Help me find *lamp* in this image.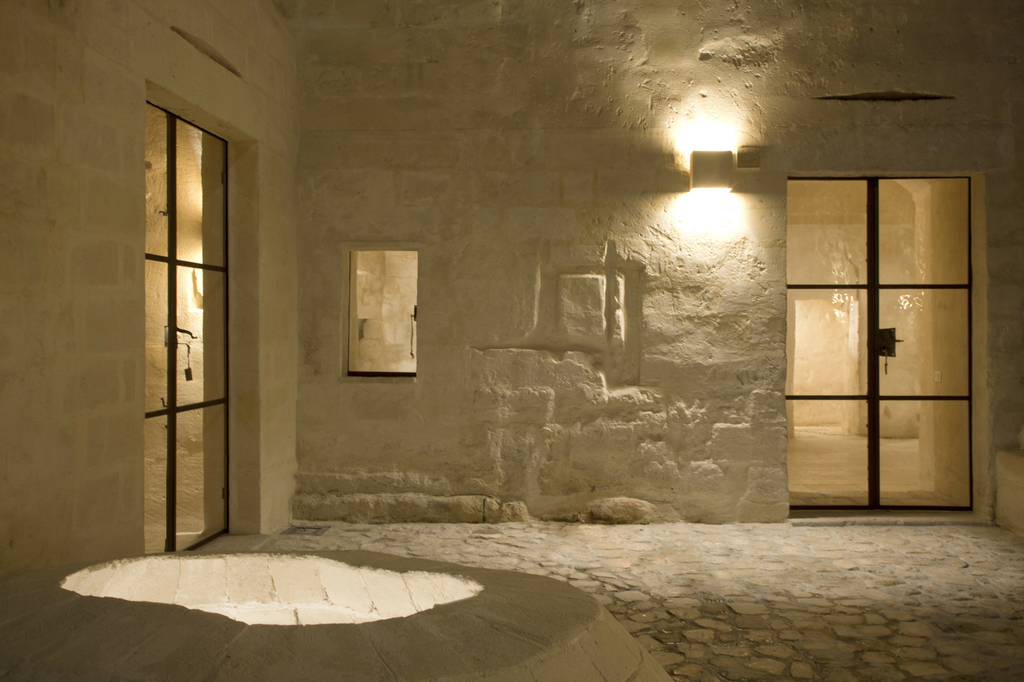
Found it: 691 147 734 190.
